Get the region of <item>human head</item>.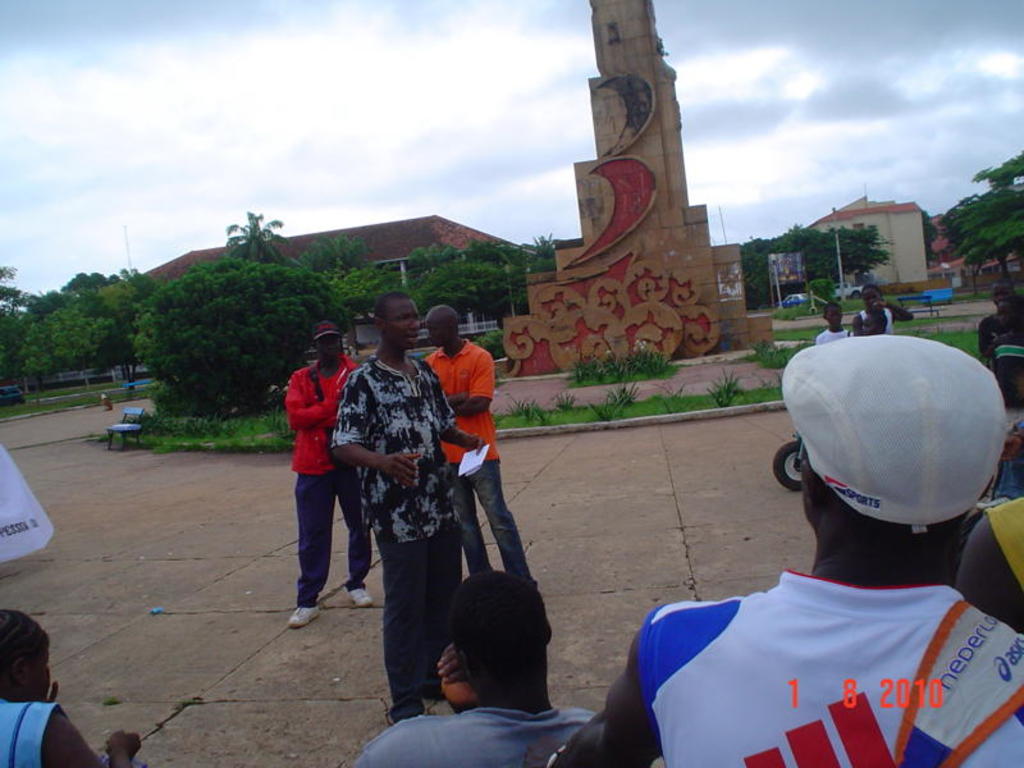
(308, 325, 347, 367).
